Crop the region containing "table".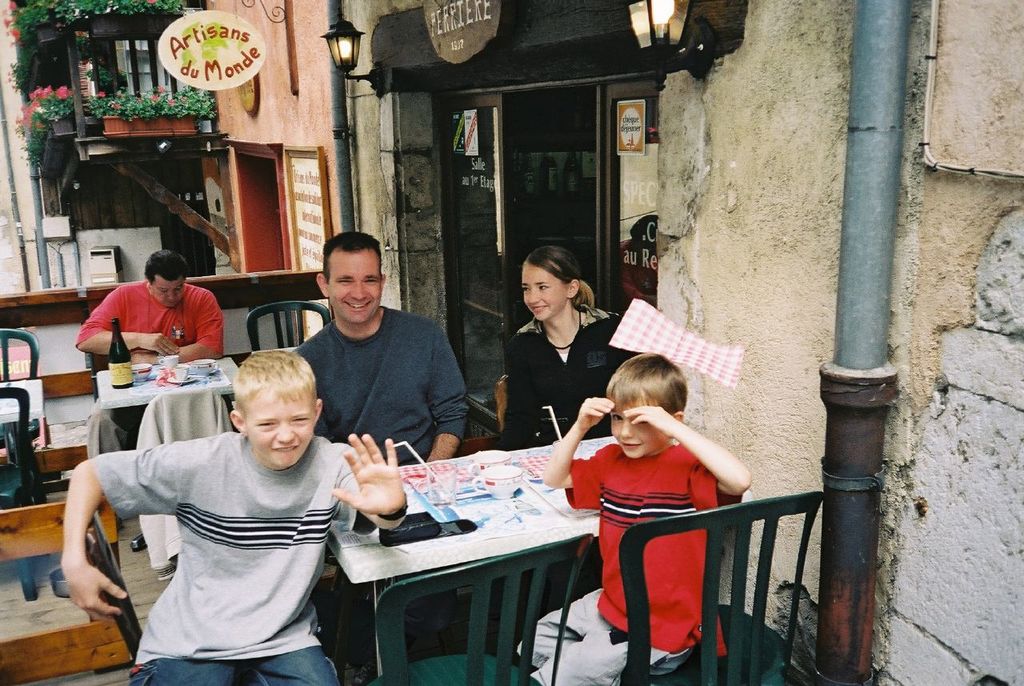
Crop region: [x1=326, y1=432, x2=754, y2=674].
